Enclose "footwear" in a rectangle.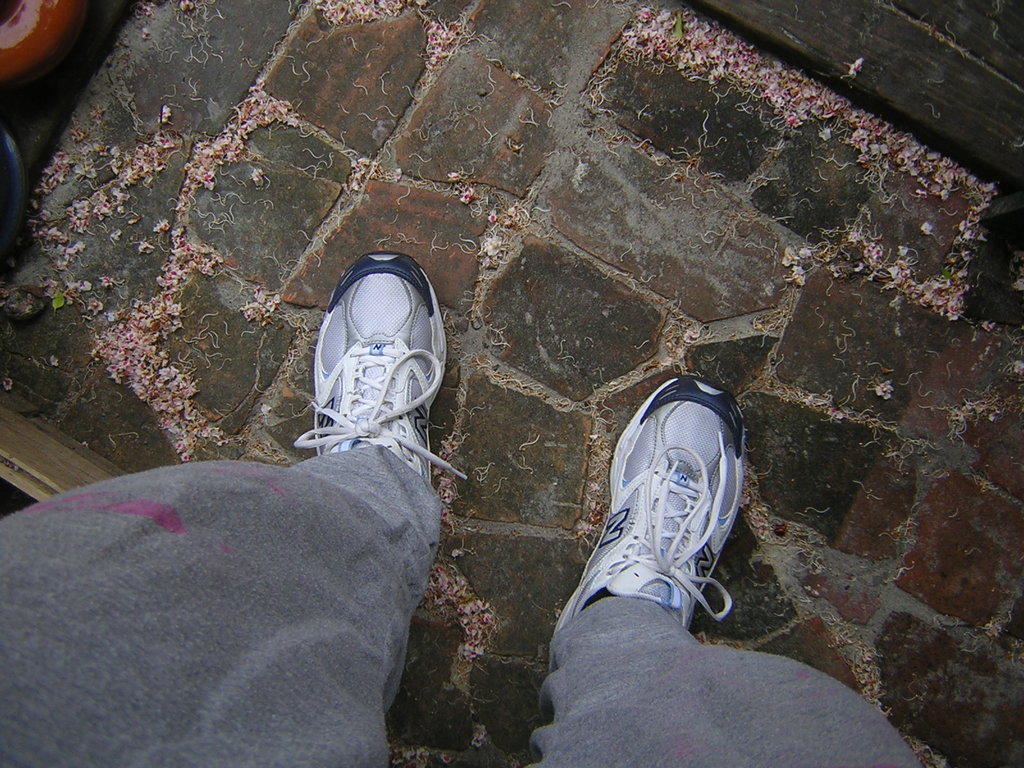
Rect(561, 383, 753, 667).
